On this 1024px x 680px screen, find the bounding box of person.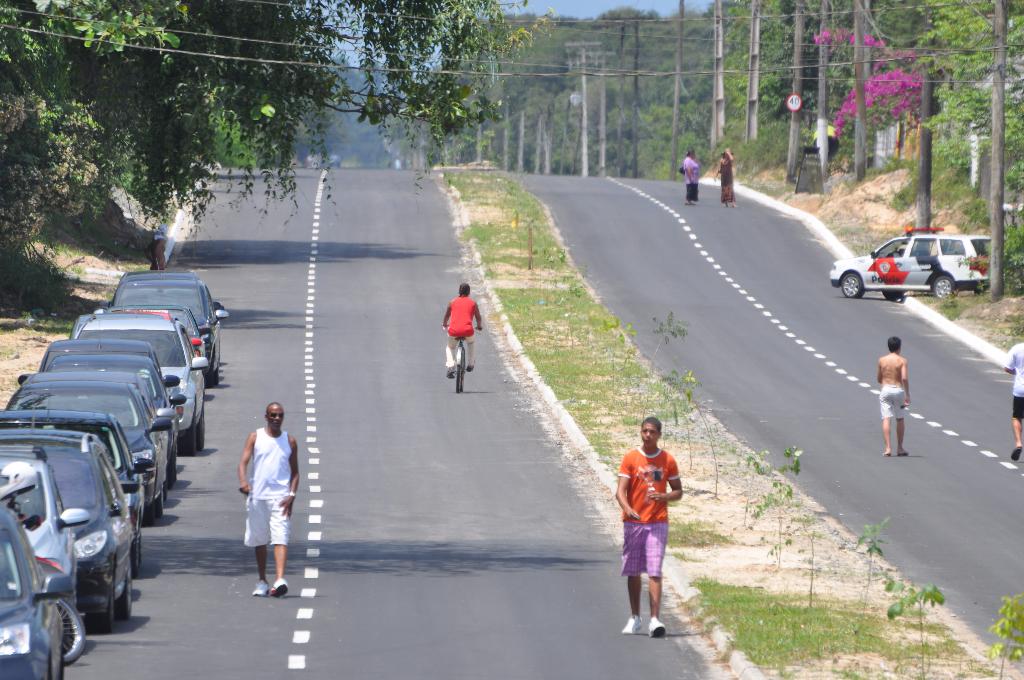
Bounding box: {"left": 682, "top": 147, "right": 701, "bottom": 204}.
